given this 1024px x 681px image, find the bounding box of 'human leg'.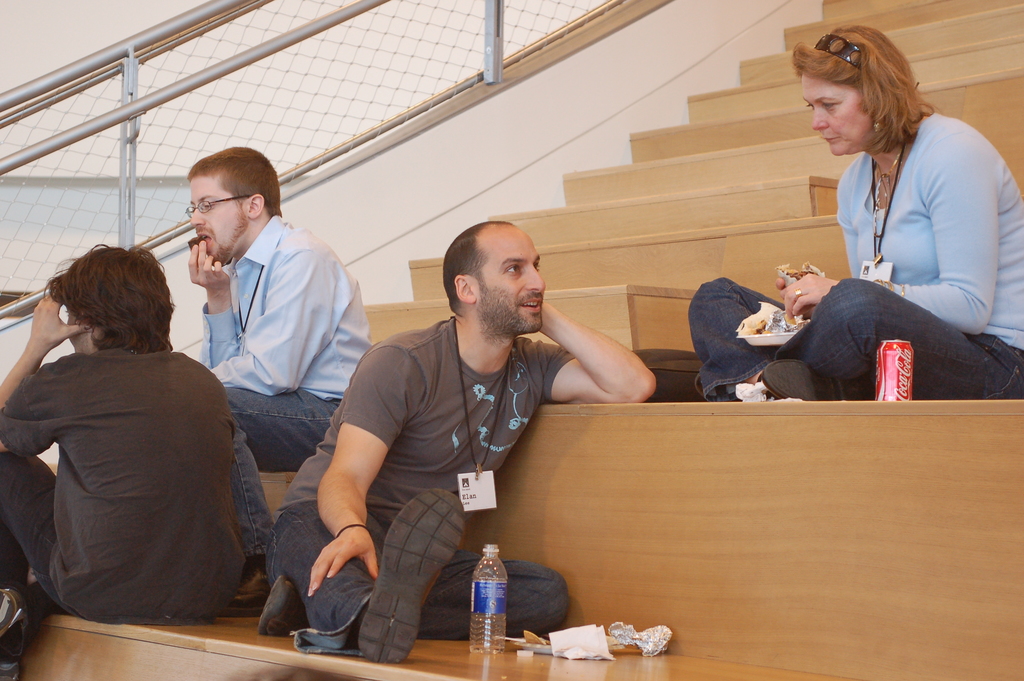
689 276 1023 395.
